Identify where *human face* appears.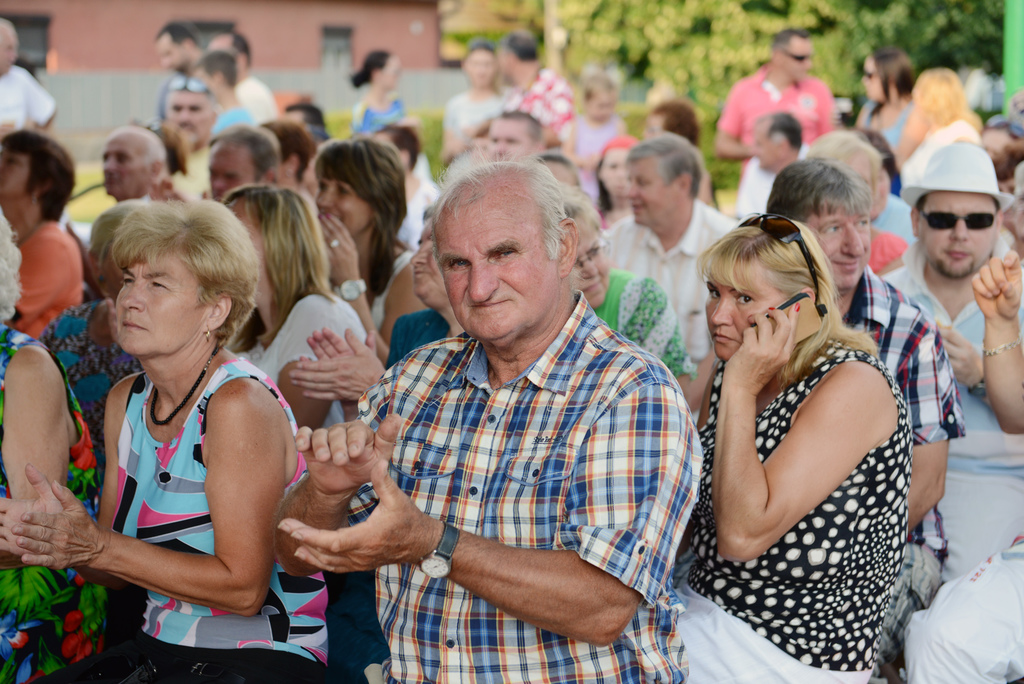
Appears at [162, 94, 207, 142].
